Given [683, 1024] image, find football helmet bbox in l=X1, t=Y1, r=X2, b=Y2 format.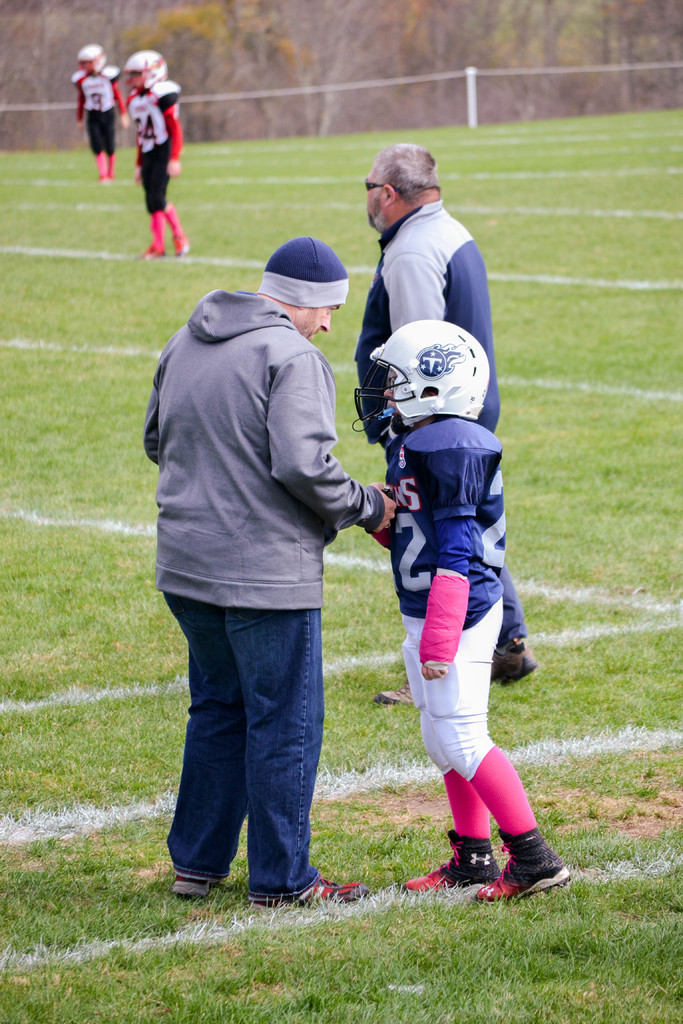
l=361, t=312, r=498, b=445.
